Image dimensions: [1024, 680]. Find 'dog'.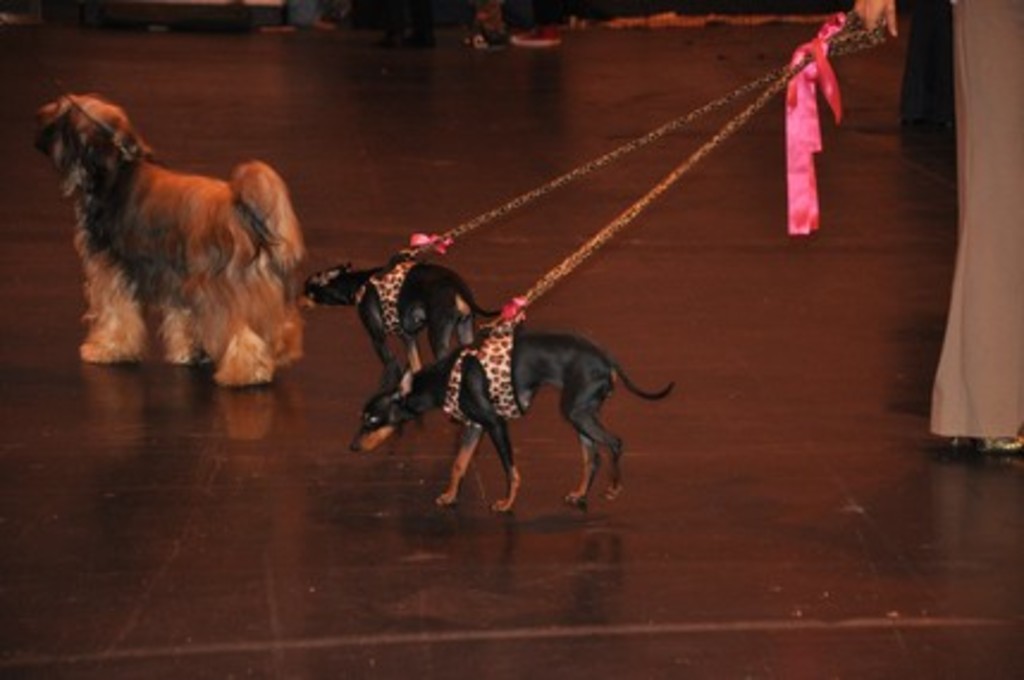
<region>33, 88, 306, 389</region>.
